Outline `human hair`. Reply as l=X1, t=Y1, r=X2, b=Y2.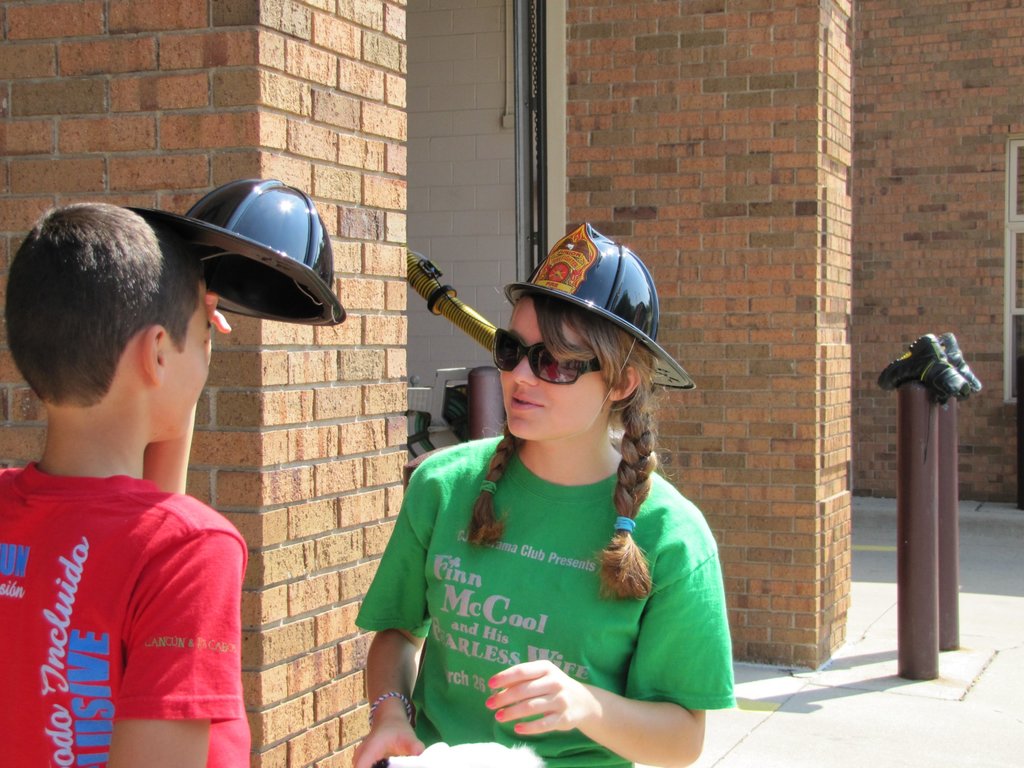
l=464, t=288, r=676, b=605.
